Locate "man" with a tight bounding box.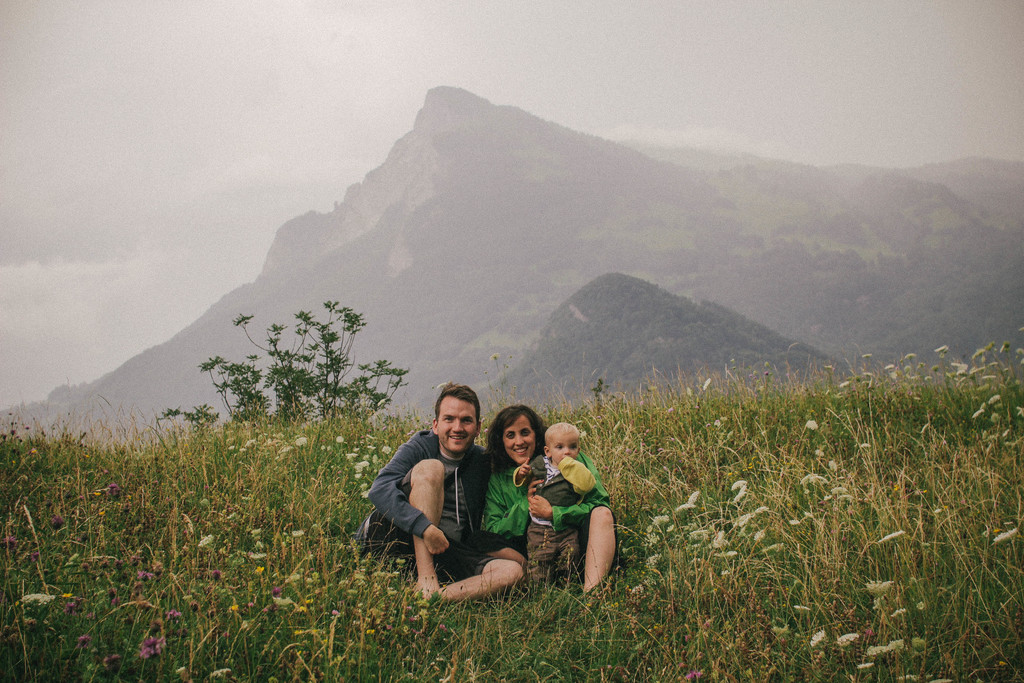
x1=381, y1=381, x2=512, y2=605.
